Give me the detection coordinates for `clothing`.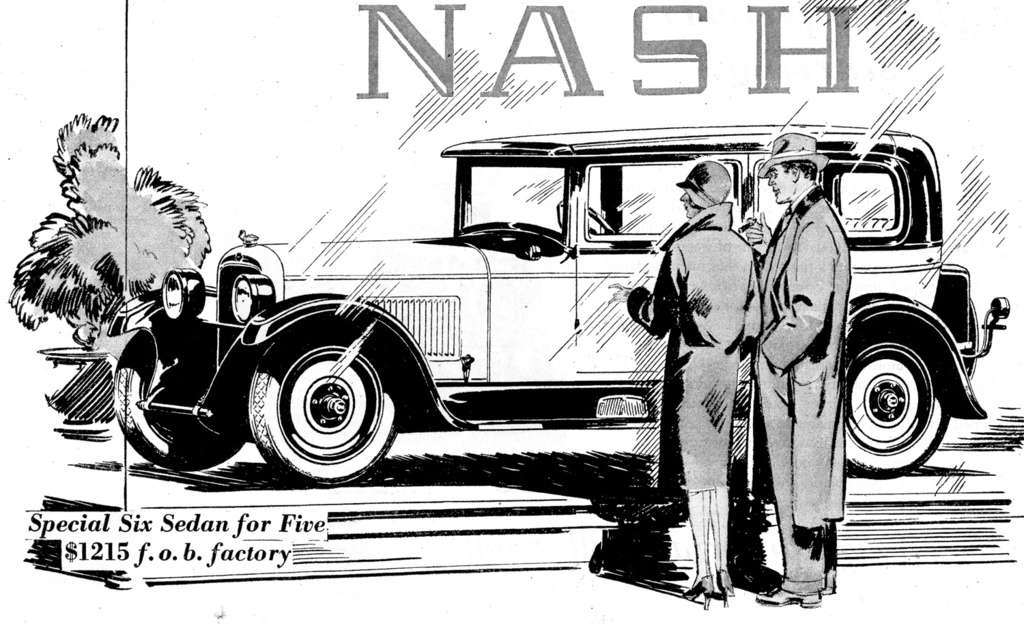
<box>636,203,763,494</box>.
